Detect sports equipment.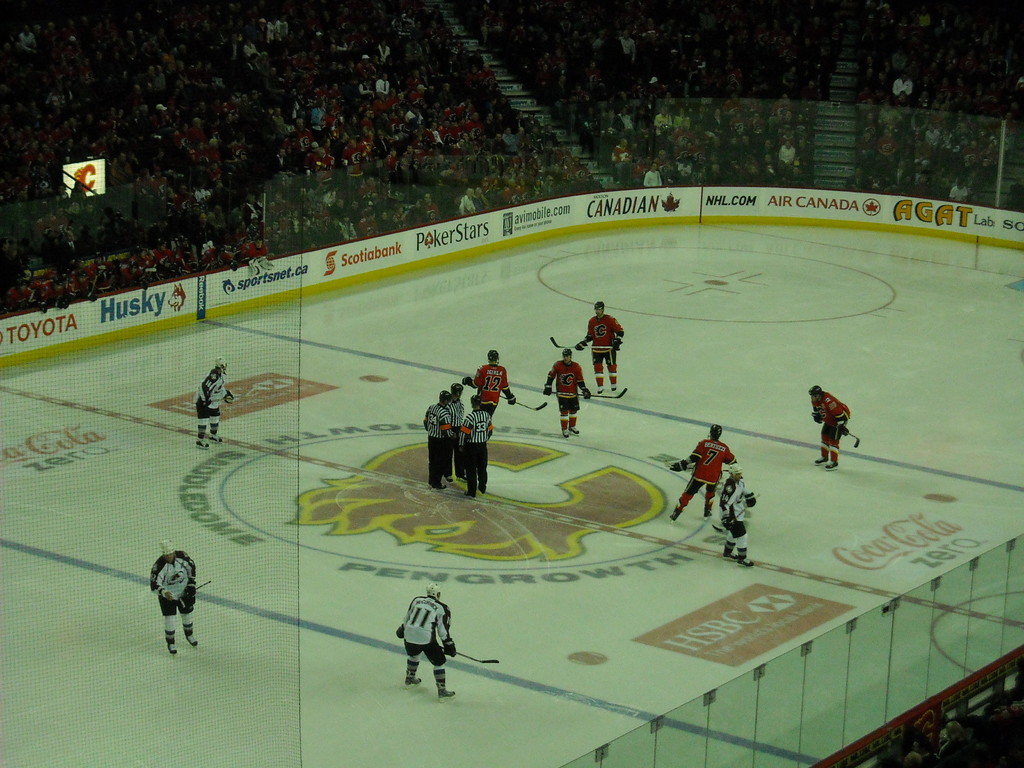
Detected at [left=451, top=383, right=465, bottom=401].
